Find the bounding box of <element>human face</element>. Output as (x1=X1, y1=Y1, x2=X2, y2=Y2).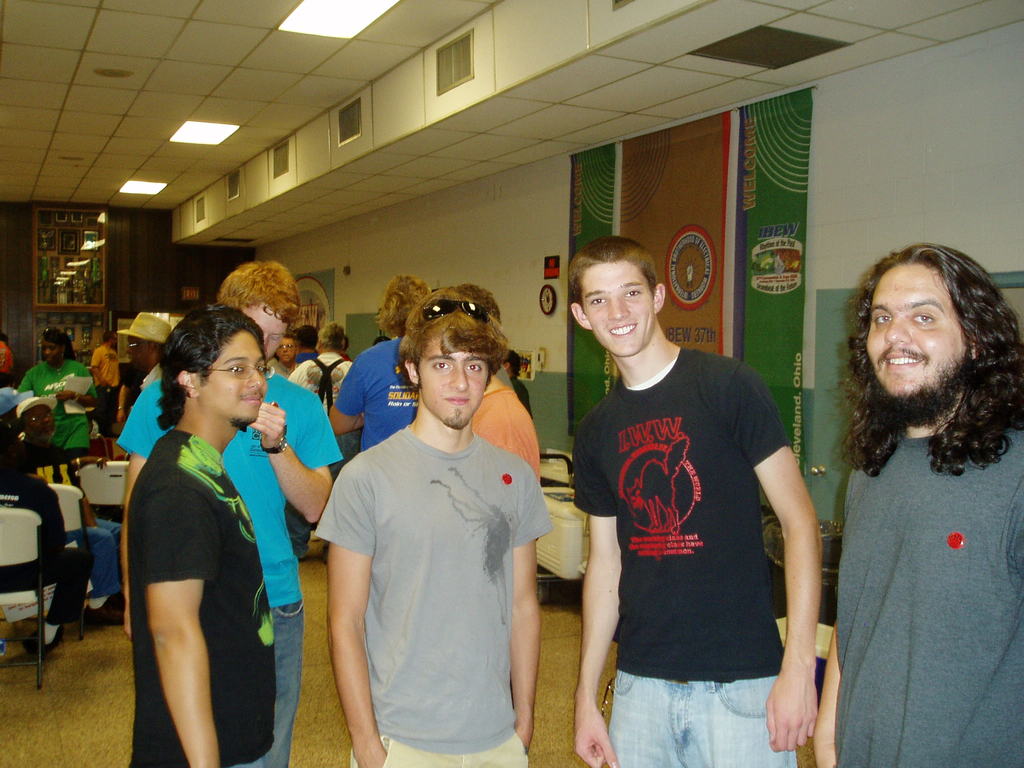
(x1=585, y1=262, x2=655, y2=359).
